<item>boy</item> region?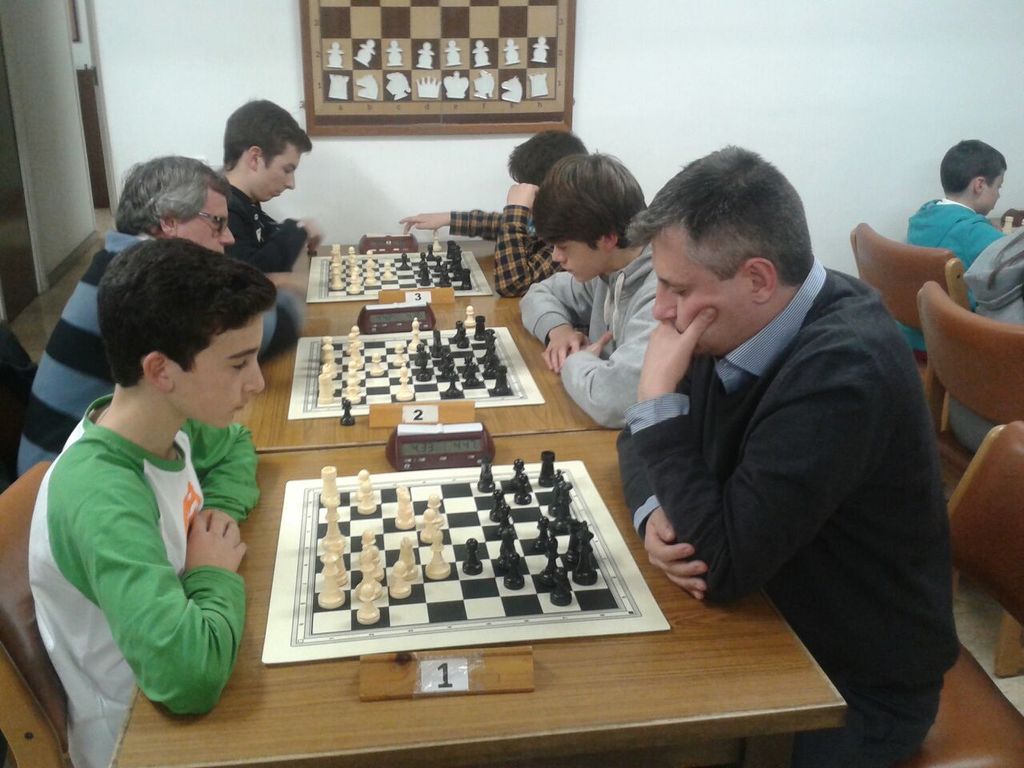
(894, 138, 1006, 362)
